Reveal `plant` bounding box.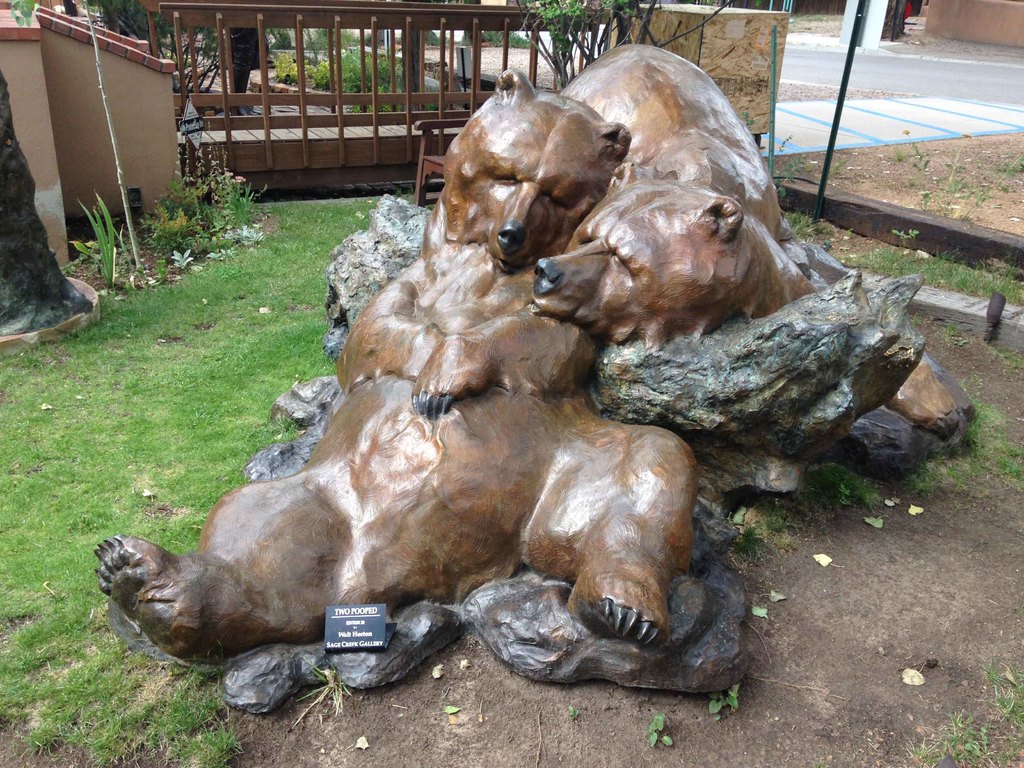
Revealed: <region>646, 706, 673, 749</region>.
